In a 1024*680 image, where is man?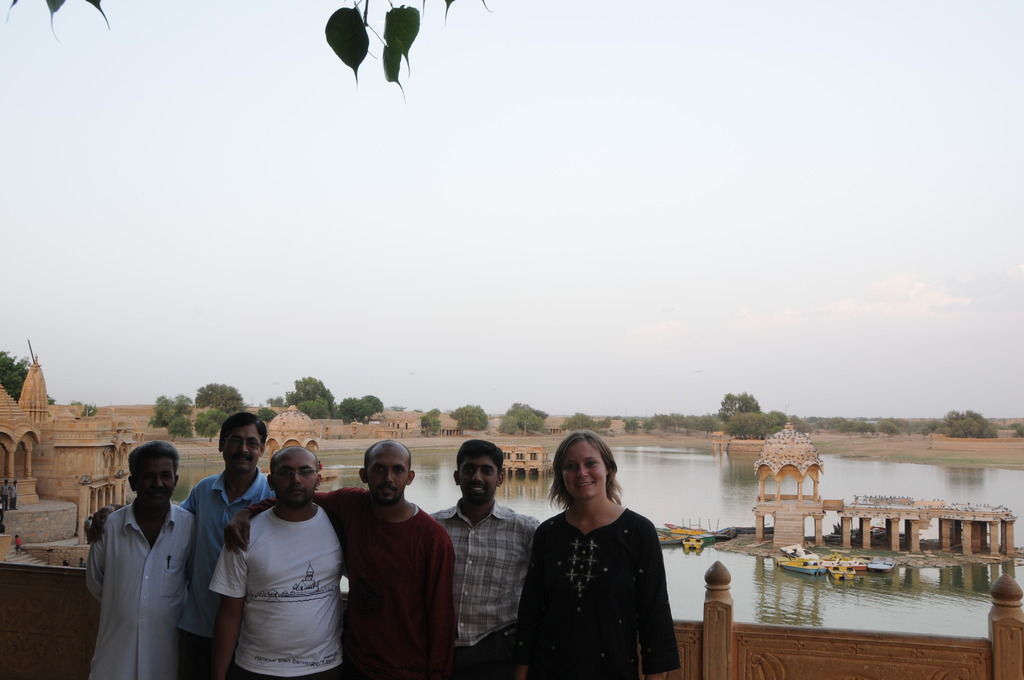
[226,439,457,679].
